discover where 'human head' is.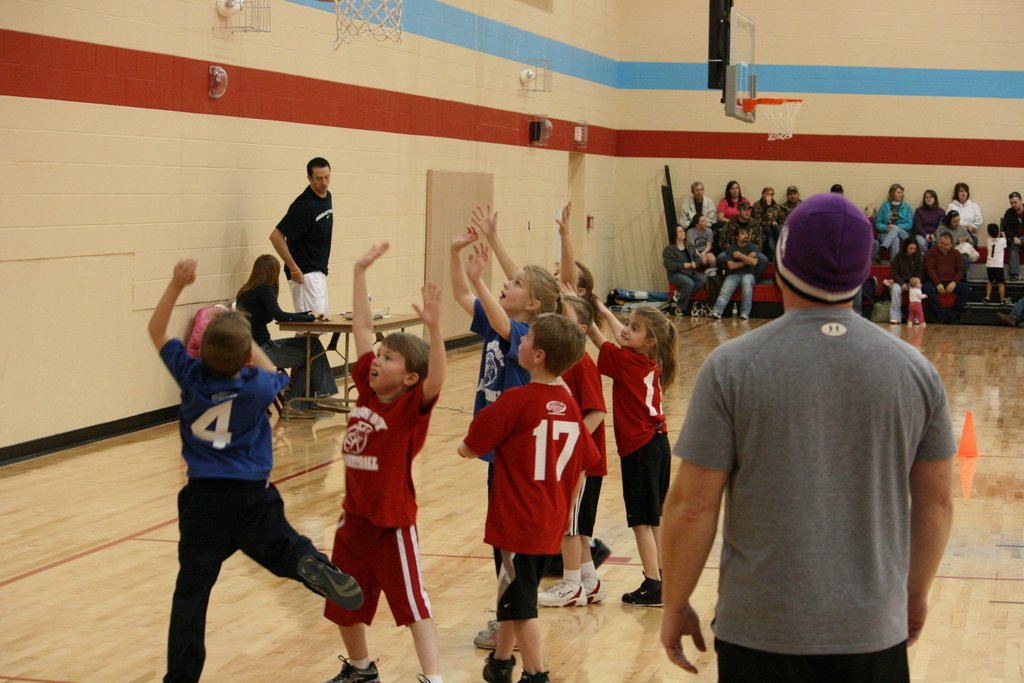
Discovered at box=[547, 258, 593, 304].
